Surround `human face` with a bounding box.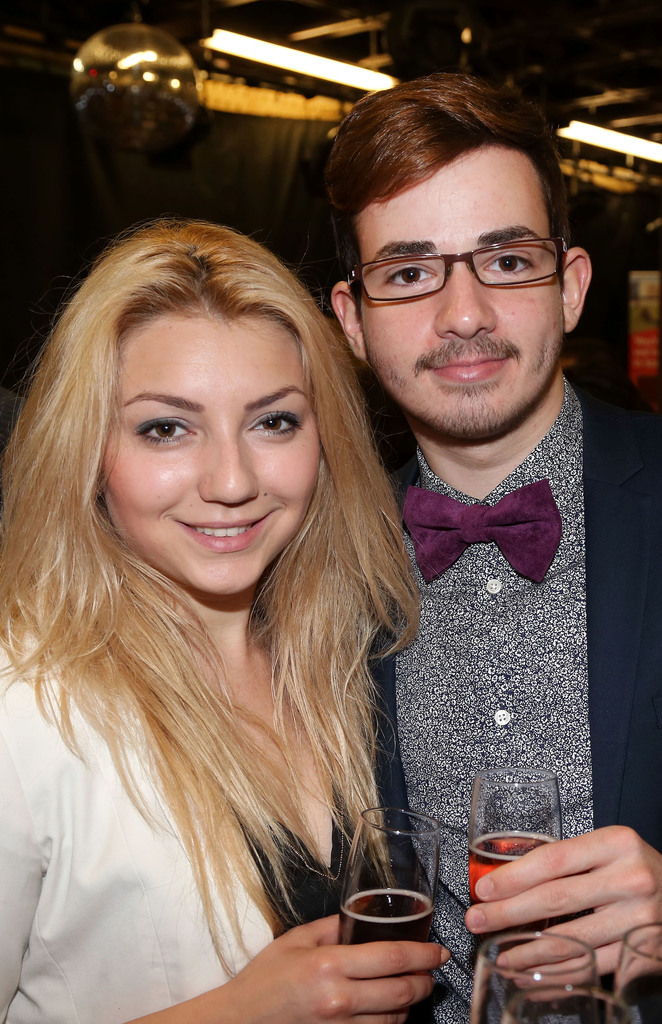
(left=348, top=140, right=565, bottom=432).
